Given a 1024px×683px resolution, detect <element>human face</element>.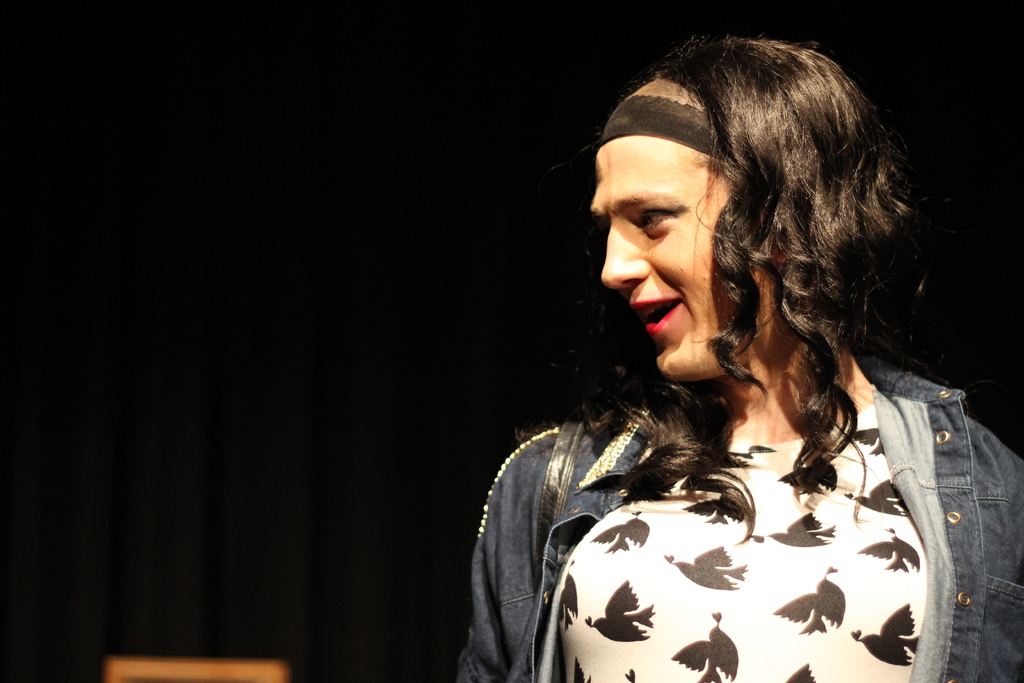
589, 143, 773, 378.
